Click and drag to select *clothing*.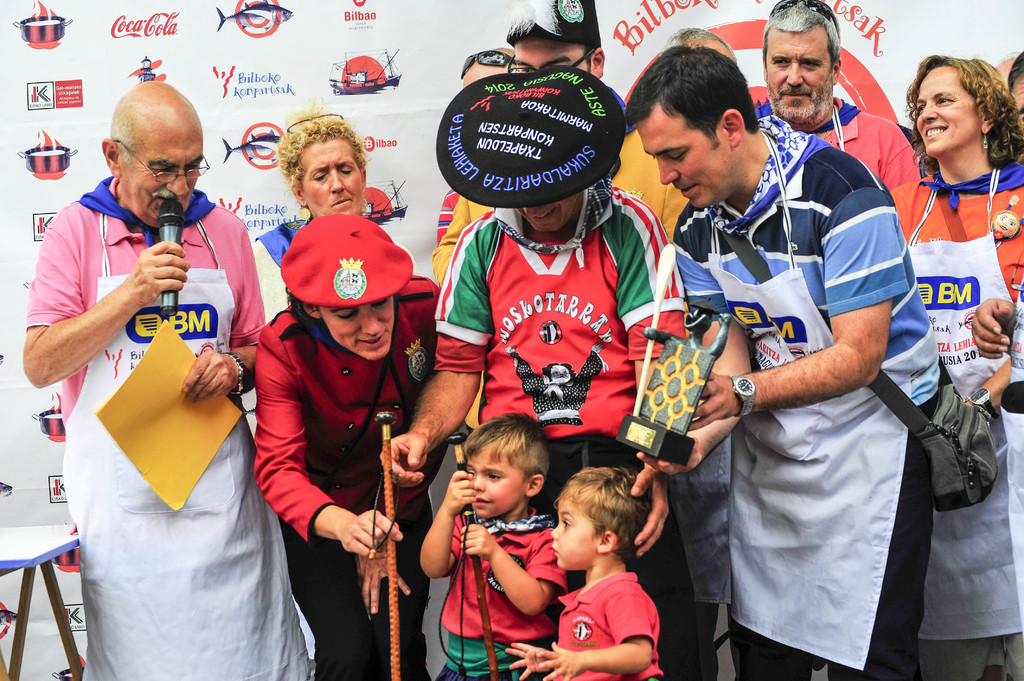
Selection: locate(22, 171, 309, 680).
